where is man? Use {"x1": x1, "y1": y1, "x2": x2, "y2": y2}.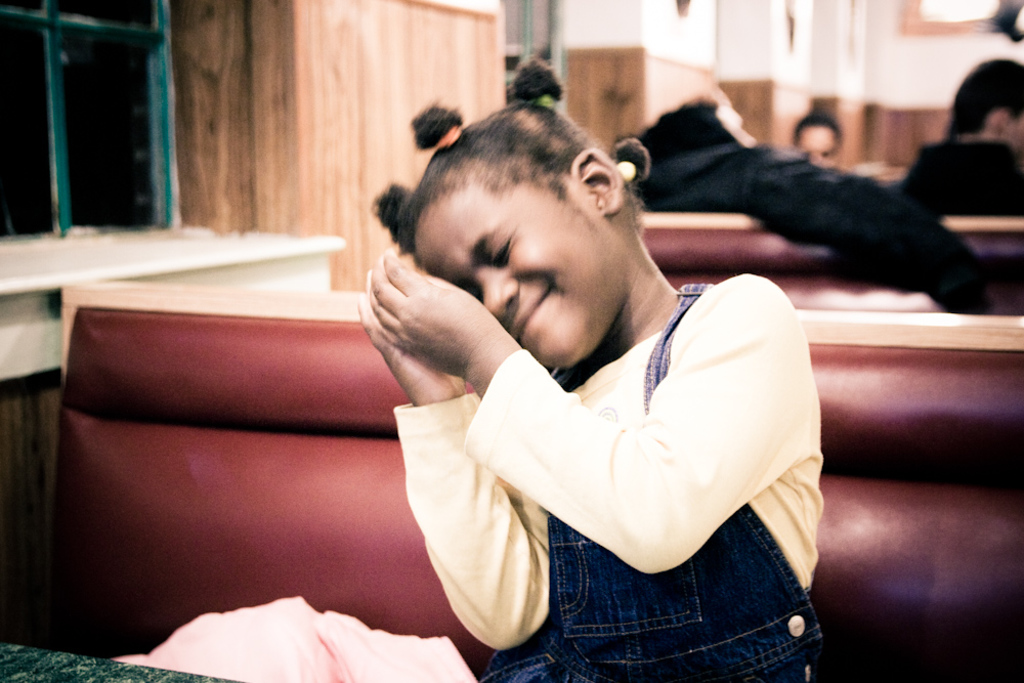
{"x1": 920, "y1": 53, "x2": 1017, "y2": 224}.
